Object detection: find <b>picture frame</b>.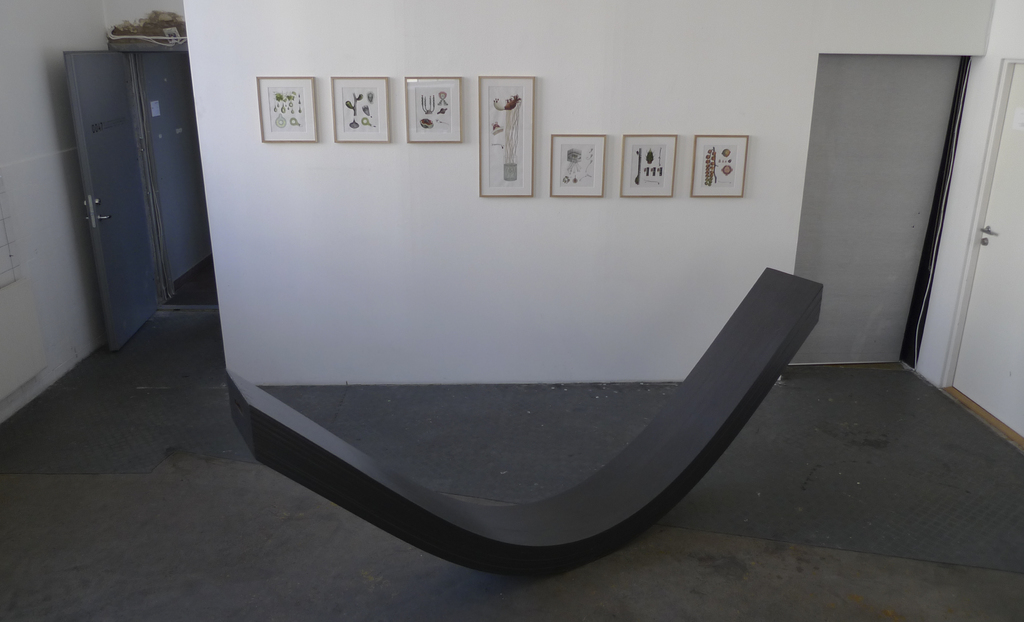
{"left": 622, "top": 136, "right": 677, "bottom": 196}.
